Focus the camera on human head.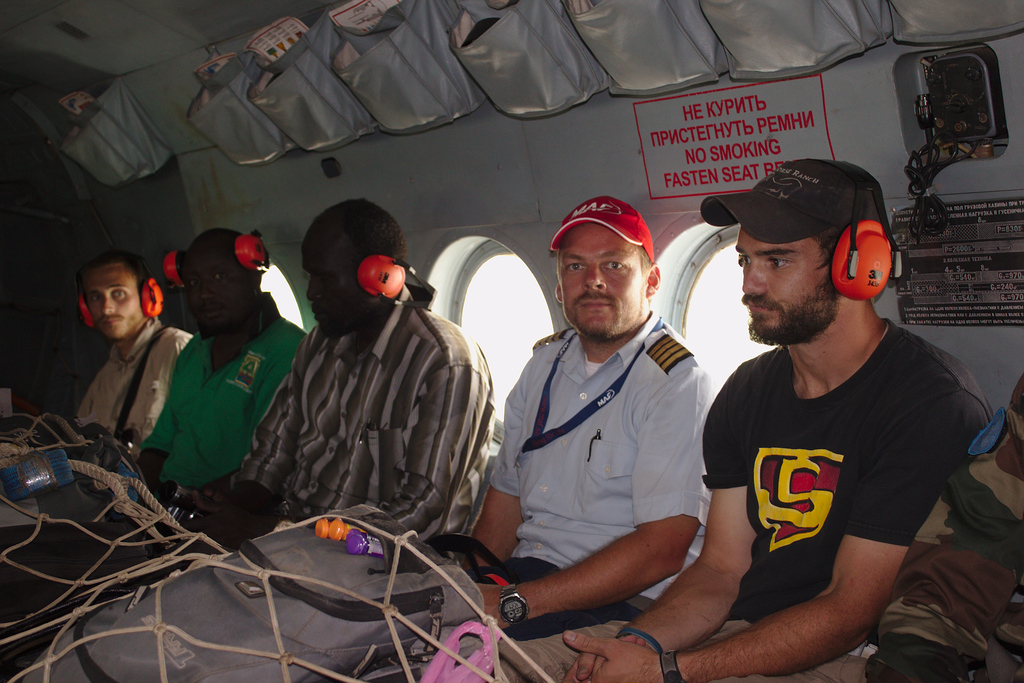
Focus region: region(552, 192, 667, 347).
